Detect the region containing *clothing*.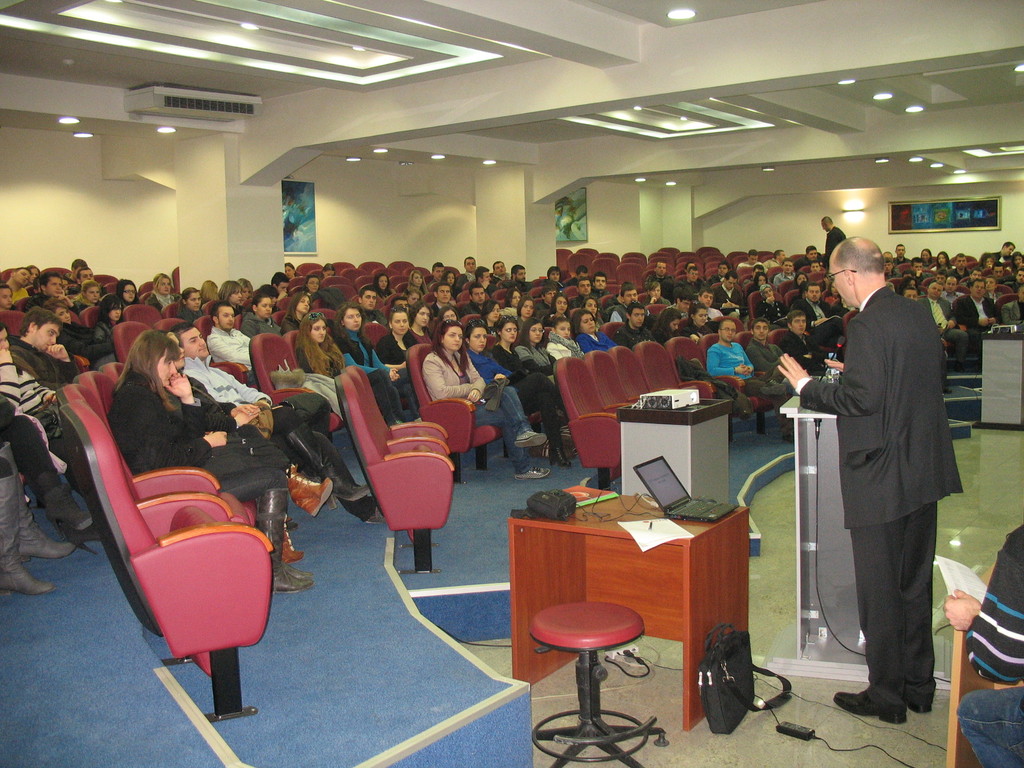
(left=214, top=441, right=317, bottom=581).
